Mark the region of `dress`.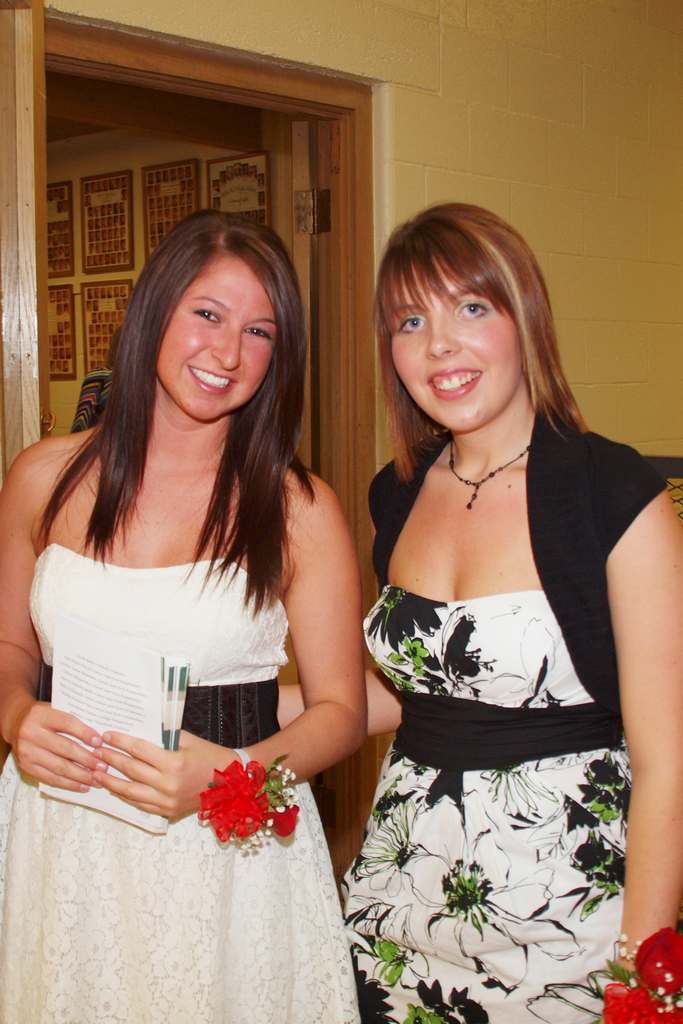
Region: bbox=(0, 531, 350, 1023).
